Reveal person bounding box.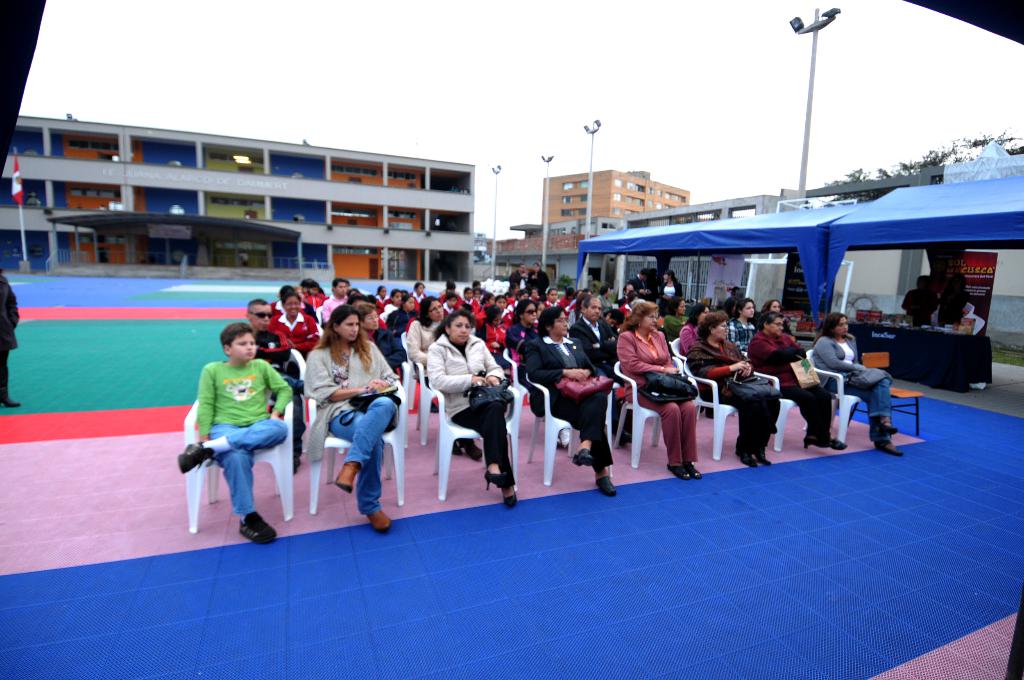
Revealed: bbox(614, 299, 709, 482).
